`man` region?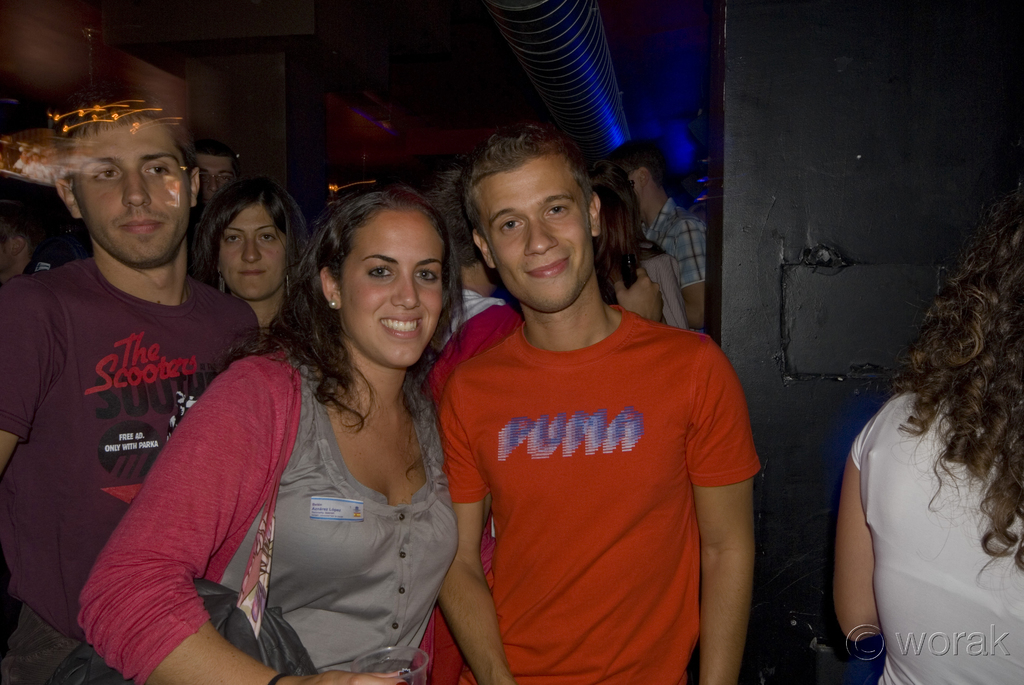
select_region(425, 165, 519, 407)
